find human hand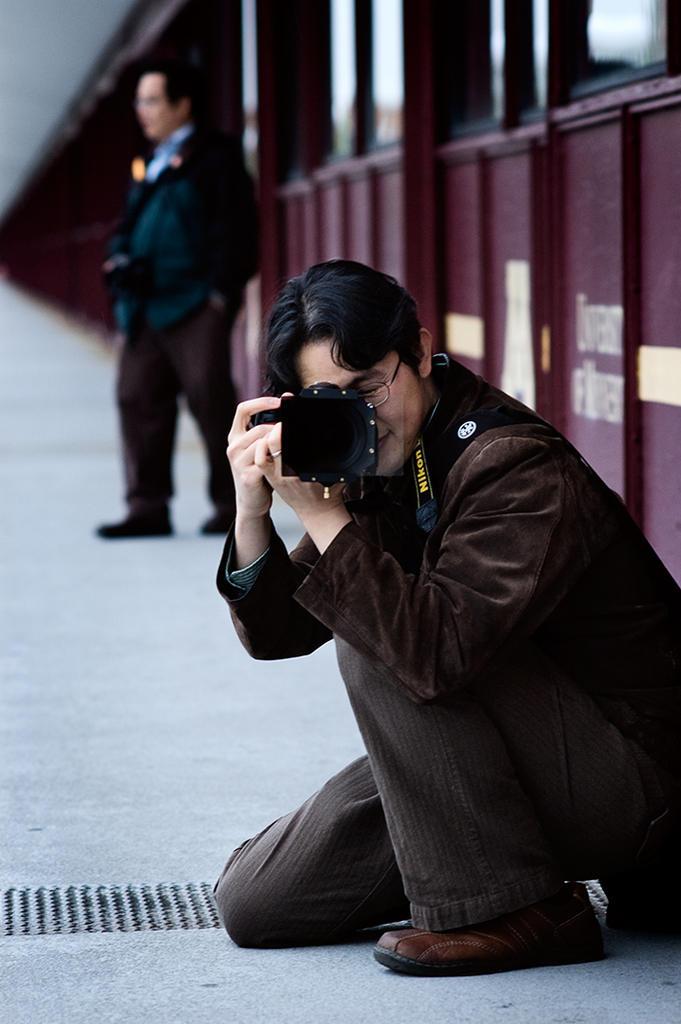
(left=254, top=421, right=345, bottom=513)
